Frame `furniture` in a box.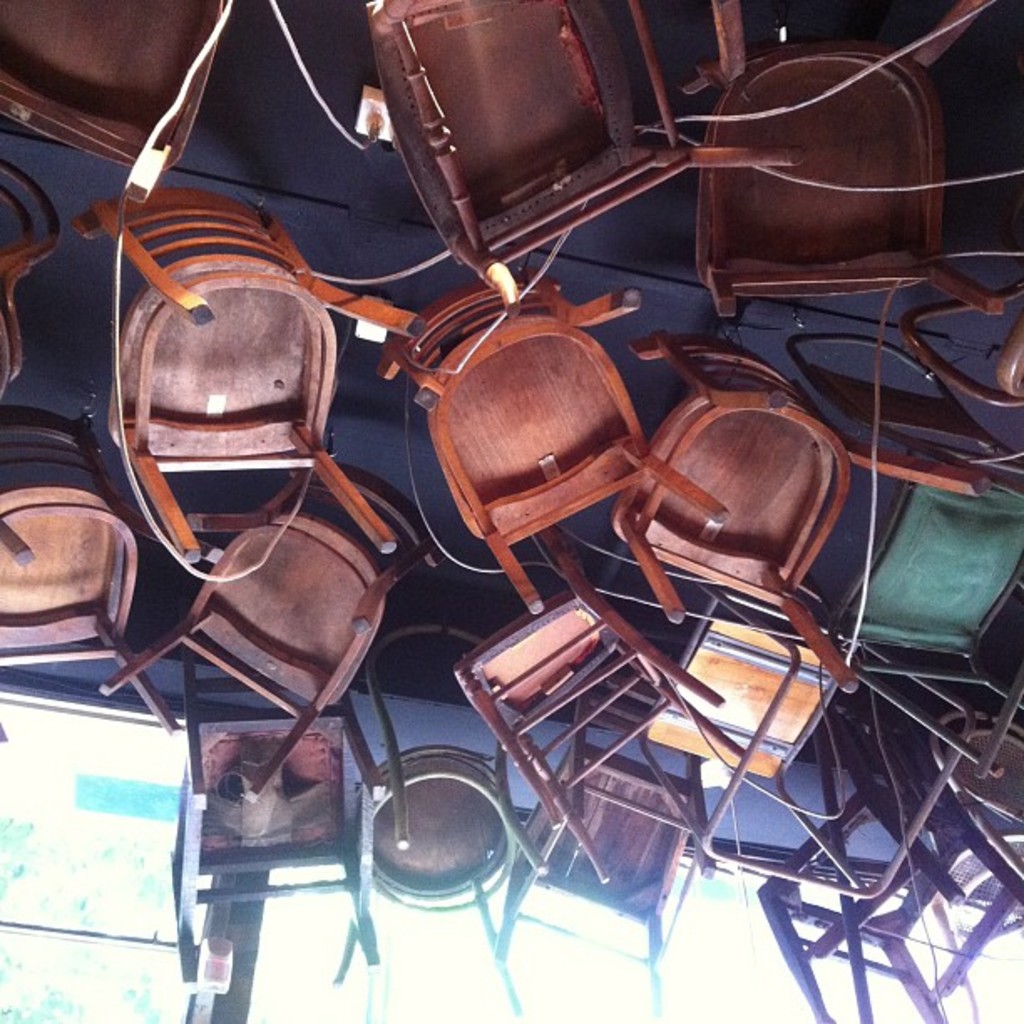
[x1=599, y1=331, x2=857, y2=701].
